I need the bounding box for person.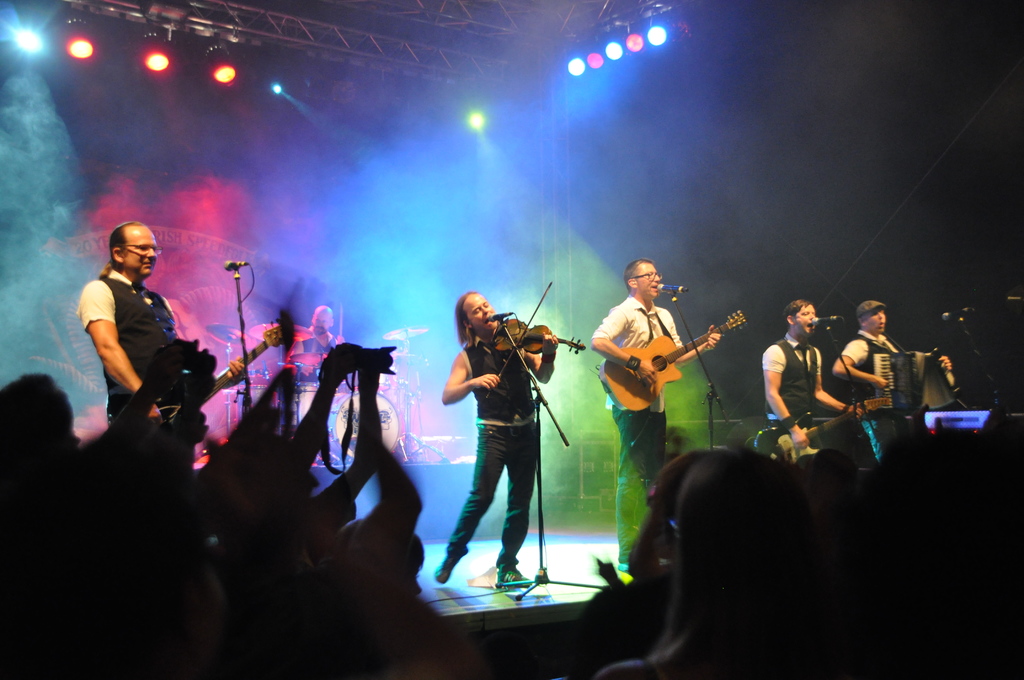
Here it is: [0, 345, 485, 679].
